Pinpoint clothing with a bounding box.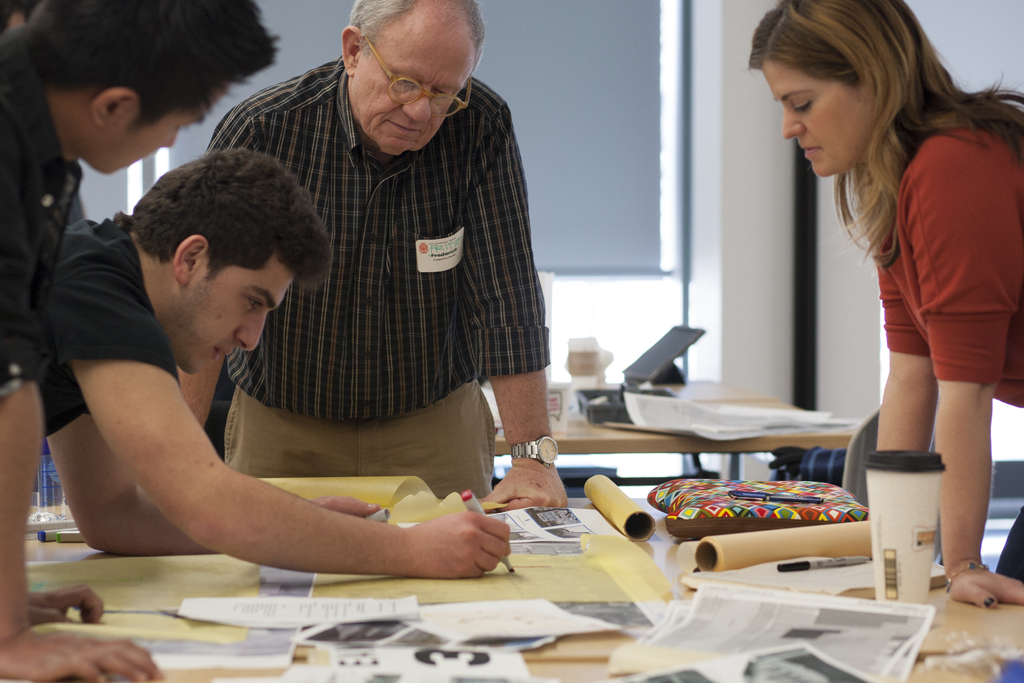
41 206 175 423.
